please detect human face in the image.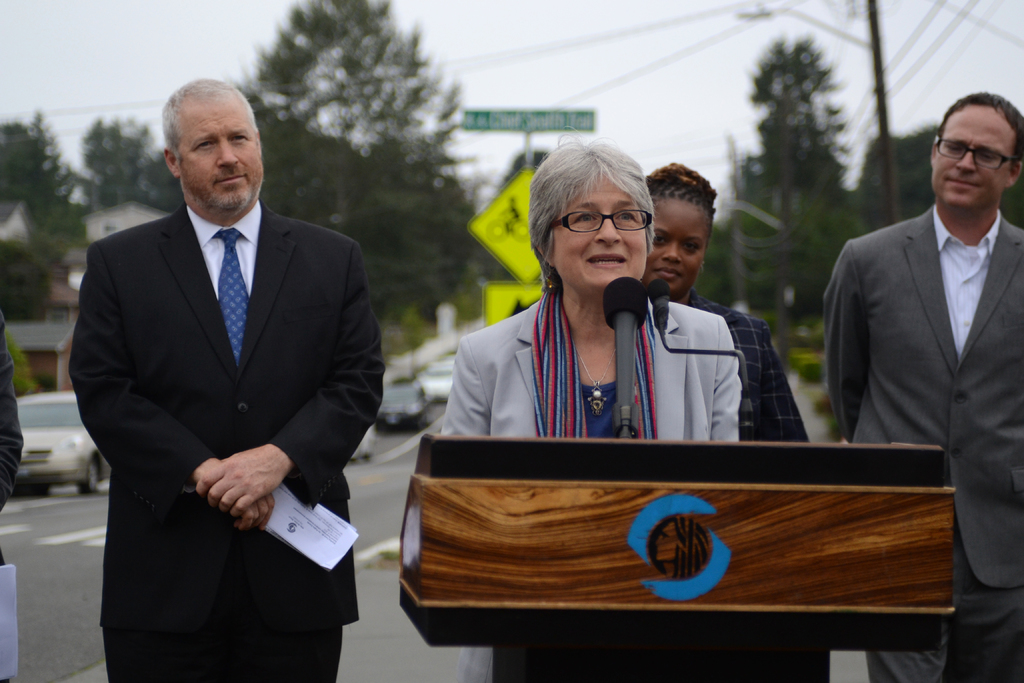
detection(179, 99, 266, 206).
